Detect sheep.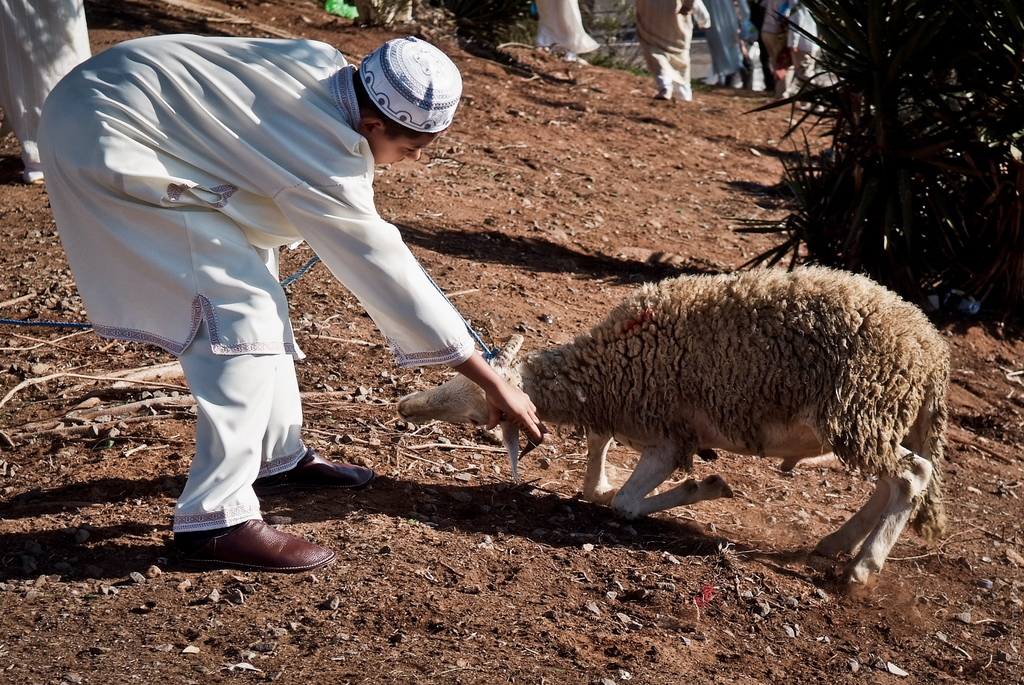
Detected at 397 257 952 588.
